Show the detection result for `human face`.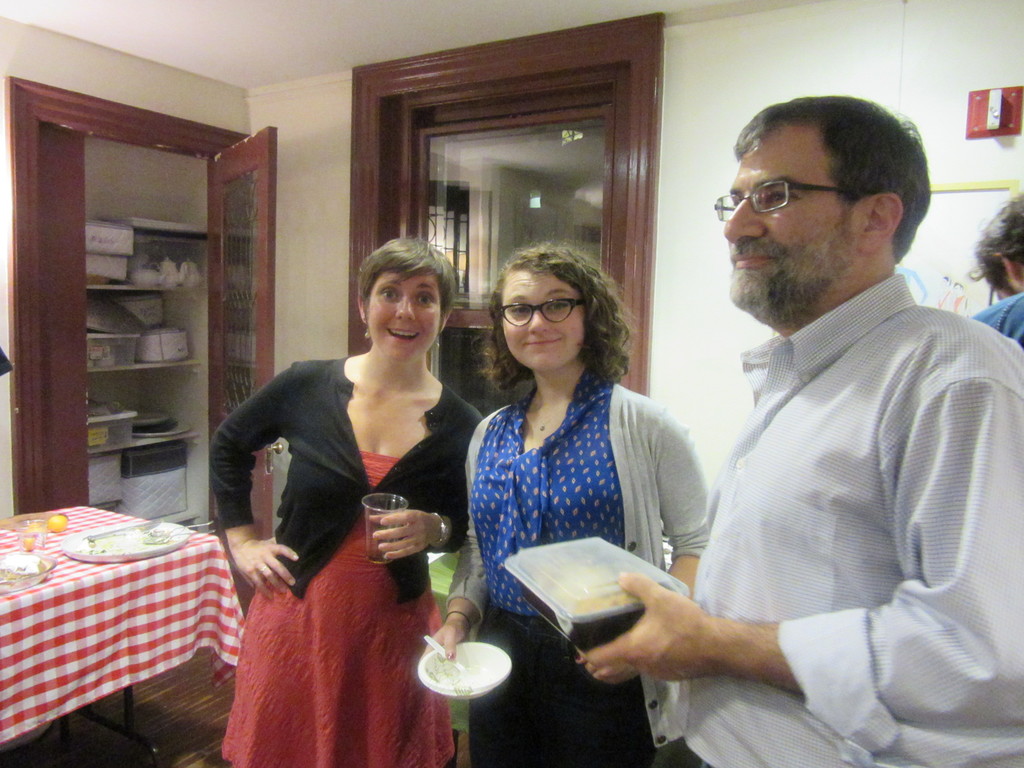
box=[504, 264, 583, 372].
